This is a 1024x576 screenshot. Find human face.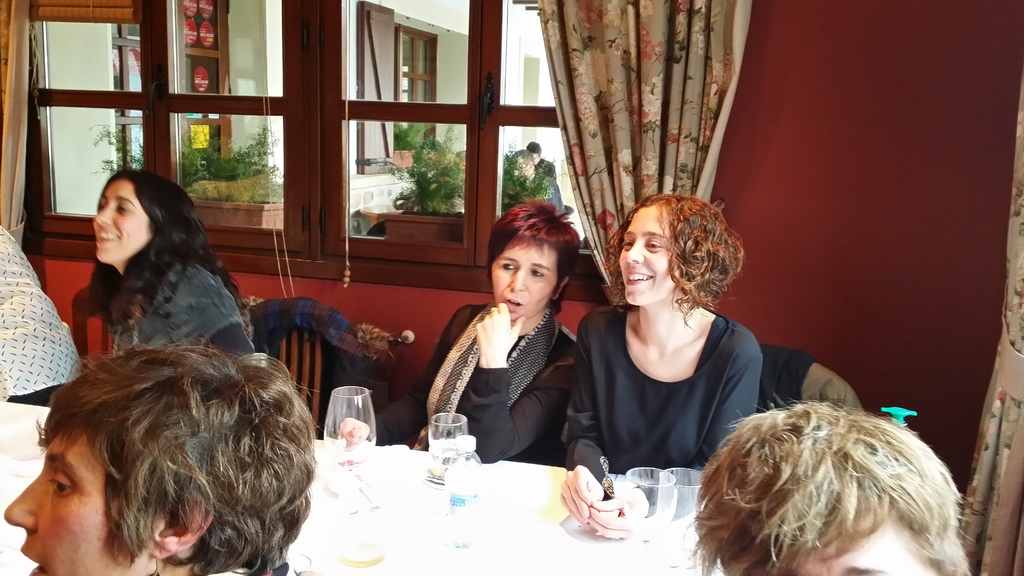
Bounding box: select_region(92, 179, 154, 264).
